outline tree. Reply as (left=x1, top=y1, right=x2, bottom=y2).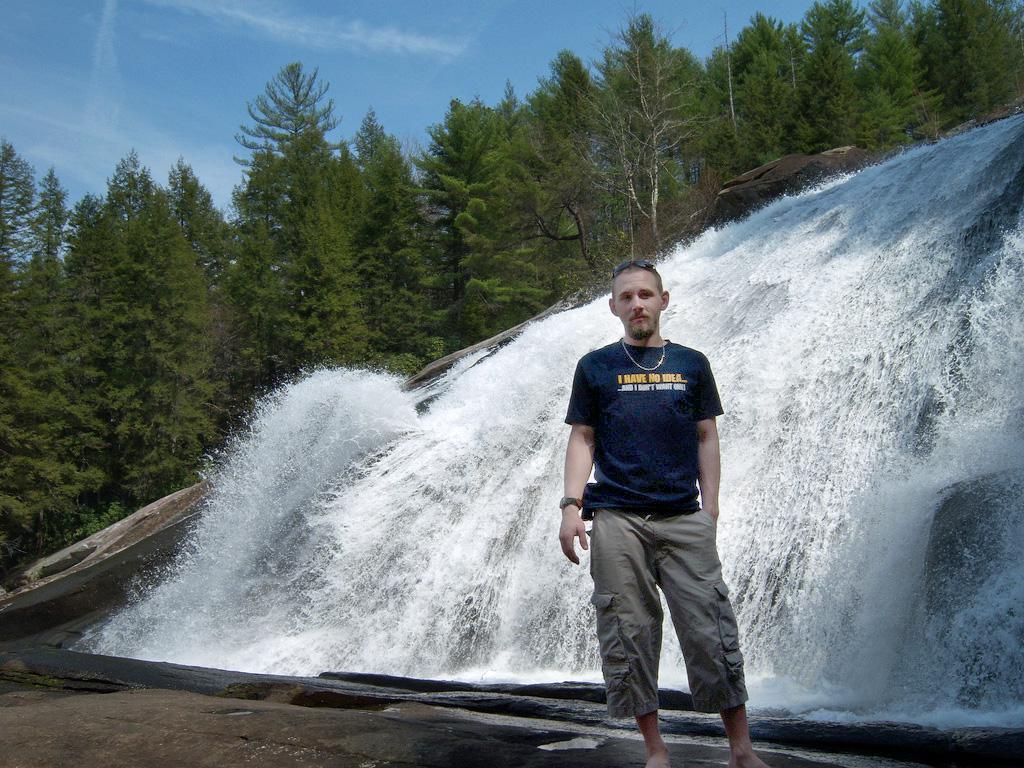
(left=452, top=120, right=533, bottom=329).
